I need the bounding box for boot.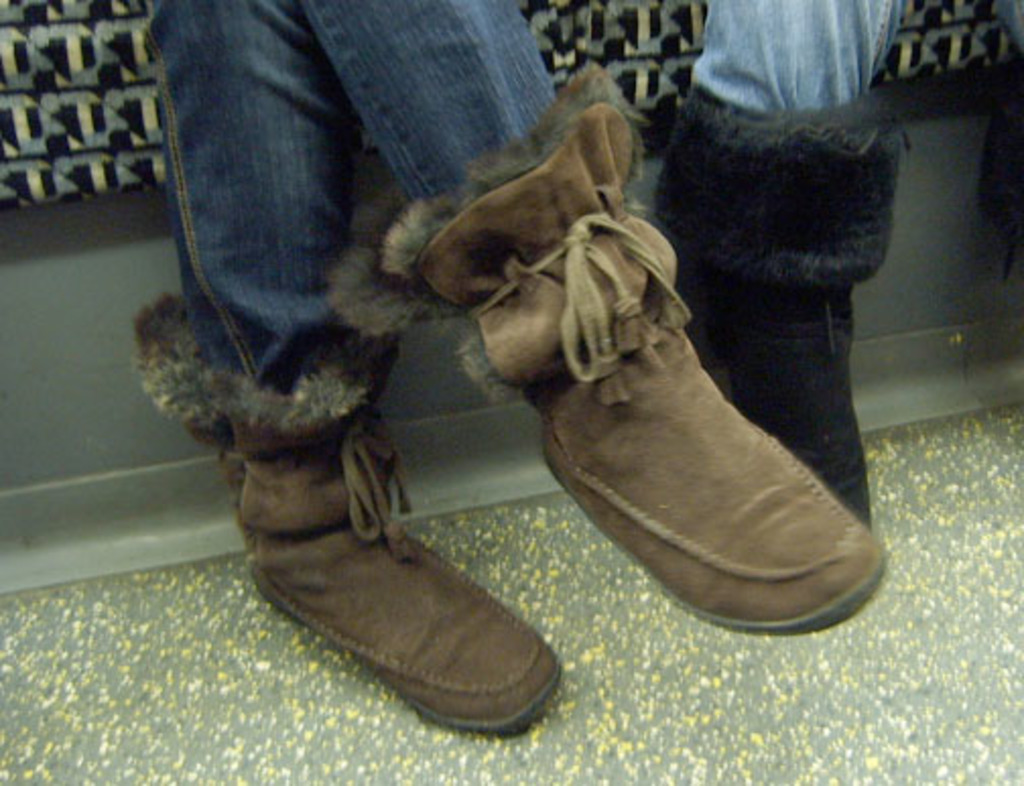
Here it is: BBox(319, 144, 888, 638).
